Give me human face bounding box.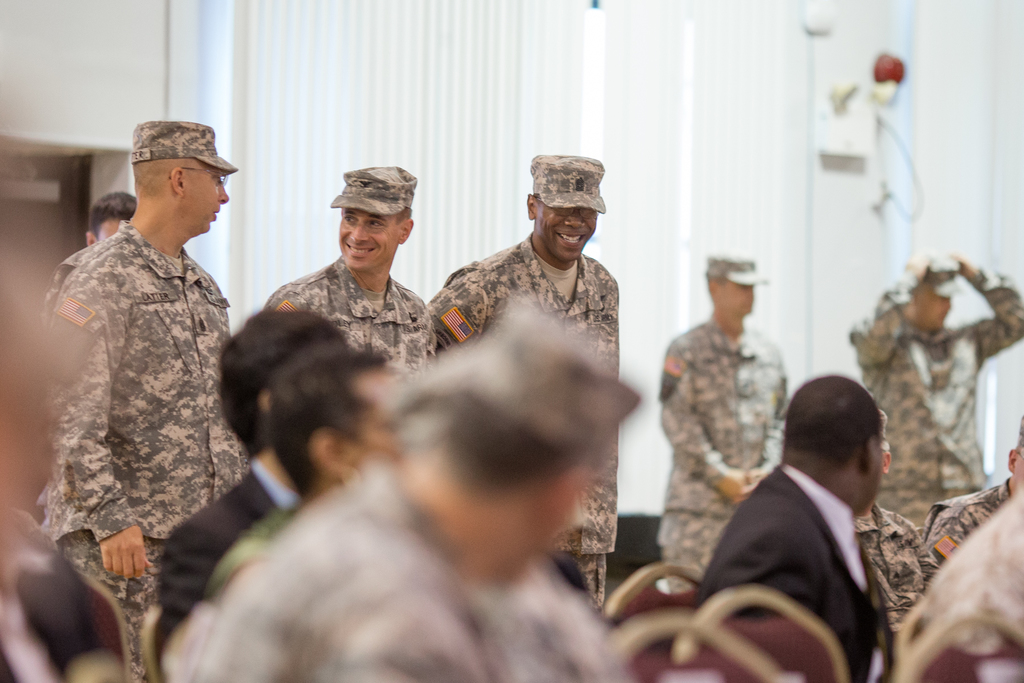
x1=178, y1=167, x2=229, y2=229.
